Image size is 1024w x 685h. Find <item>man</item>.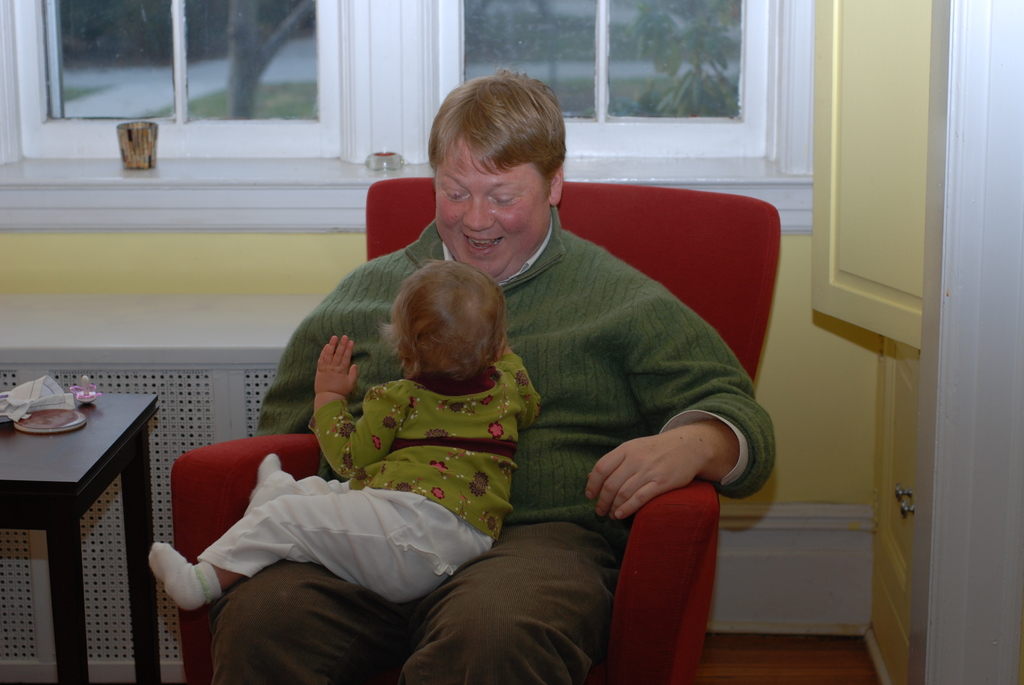
pyautogui.locateOnScreen(244, 69, 781, 684).
